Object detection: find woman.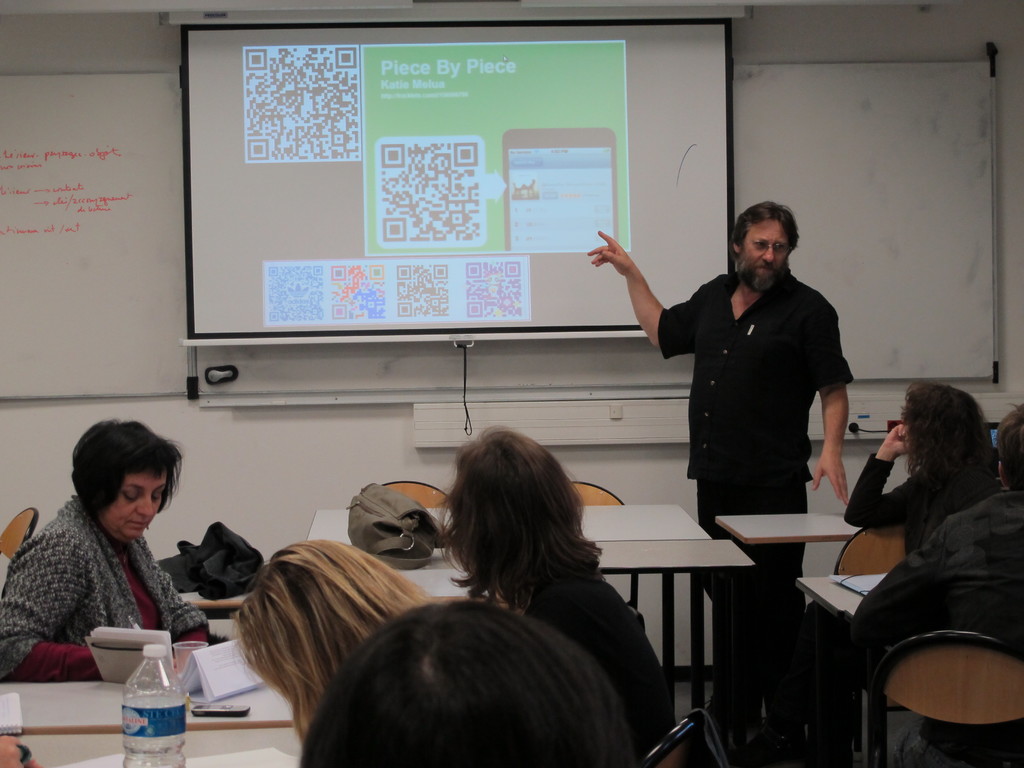
[793,378,1004,767].
